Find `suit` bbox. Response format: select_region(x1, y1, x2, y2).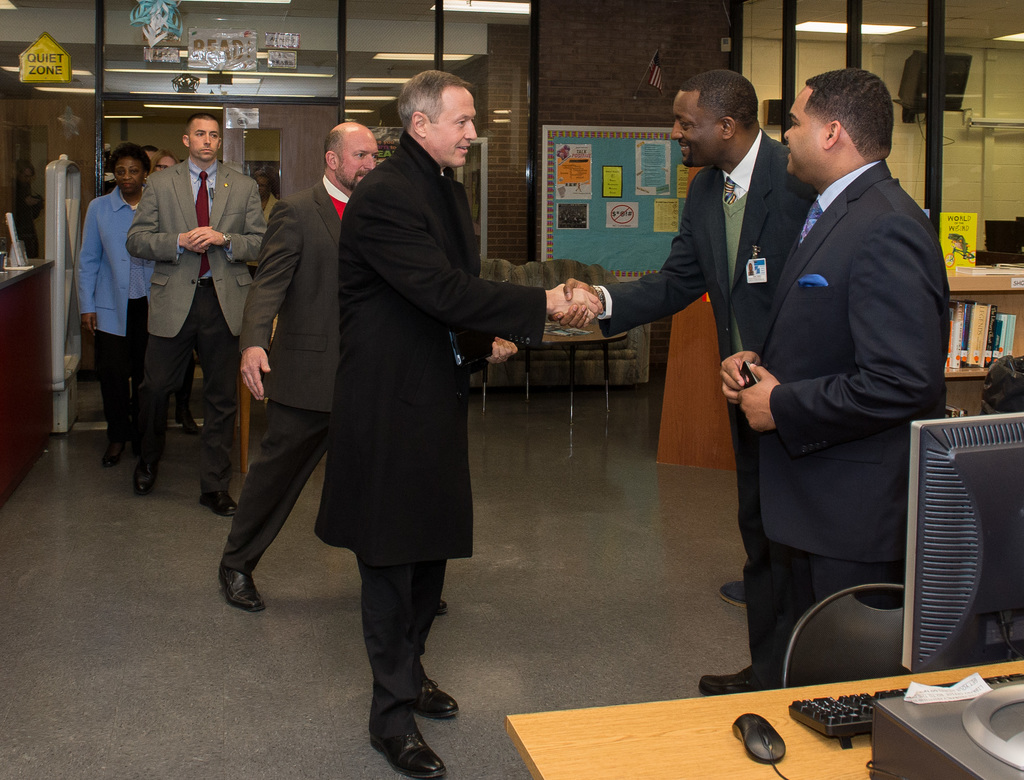
select_region(598, 128, 820, 678).
